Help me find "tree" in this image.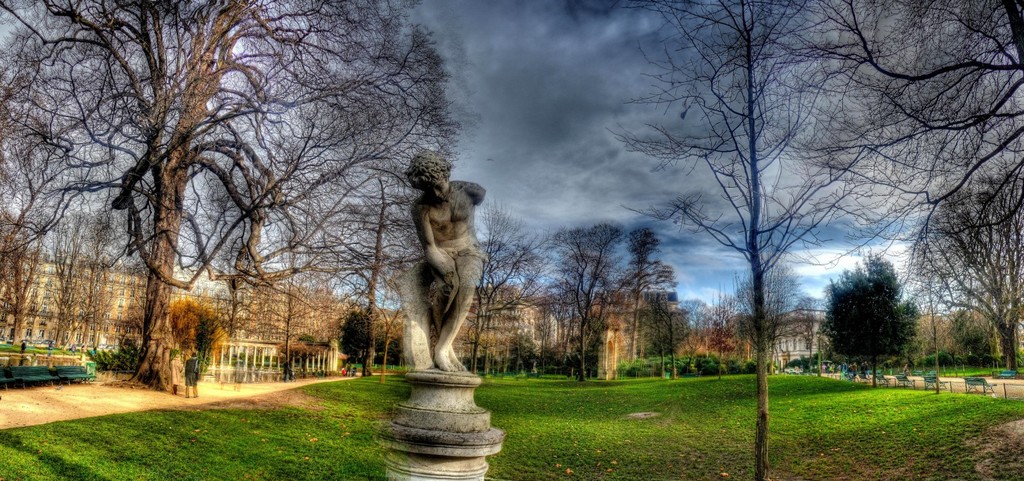
Found it: bbox(325, 175, 445, 387).
